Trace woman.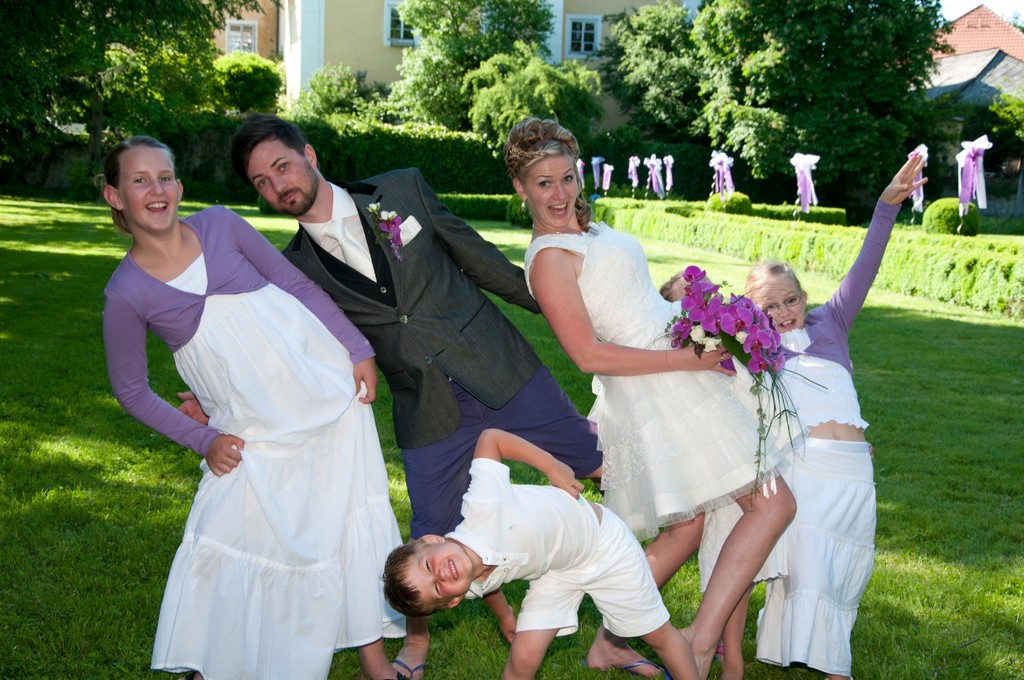
Traced to {"left": 125, "top": 158, "right": 399, "bottom": 679}.
